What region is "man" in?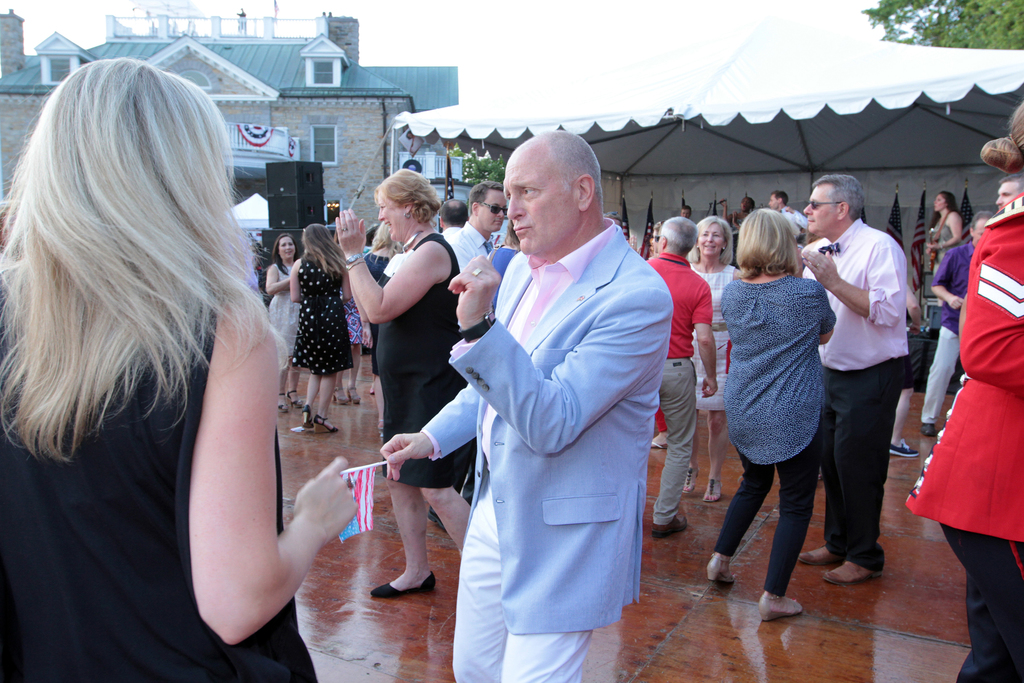
(x1=403, y1=114, x2=674, y2=663).
